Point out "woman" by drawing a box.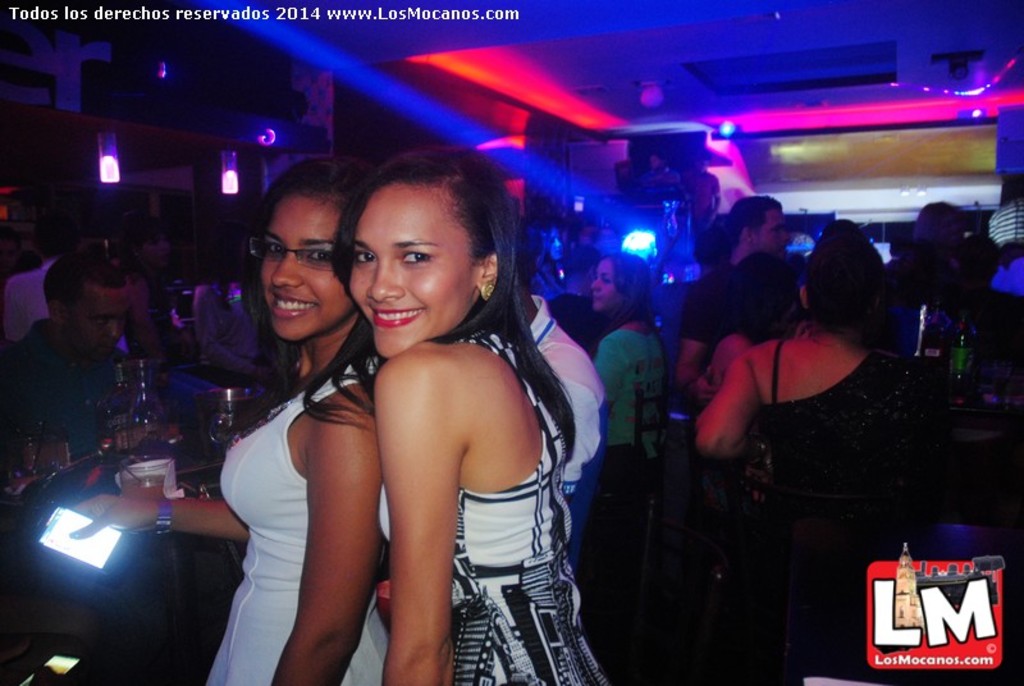
308:148:616:685.
